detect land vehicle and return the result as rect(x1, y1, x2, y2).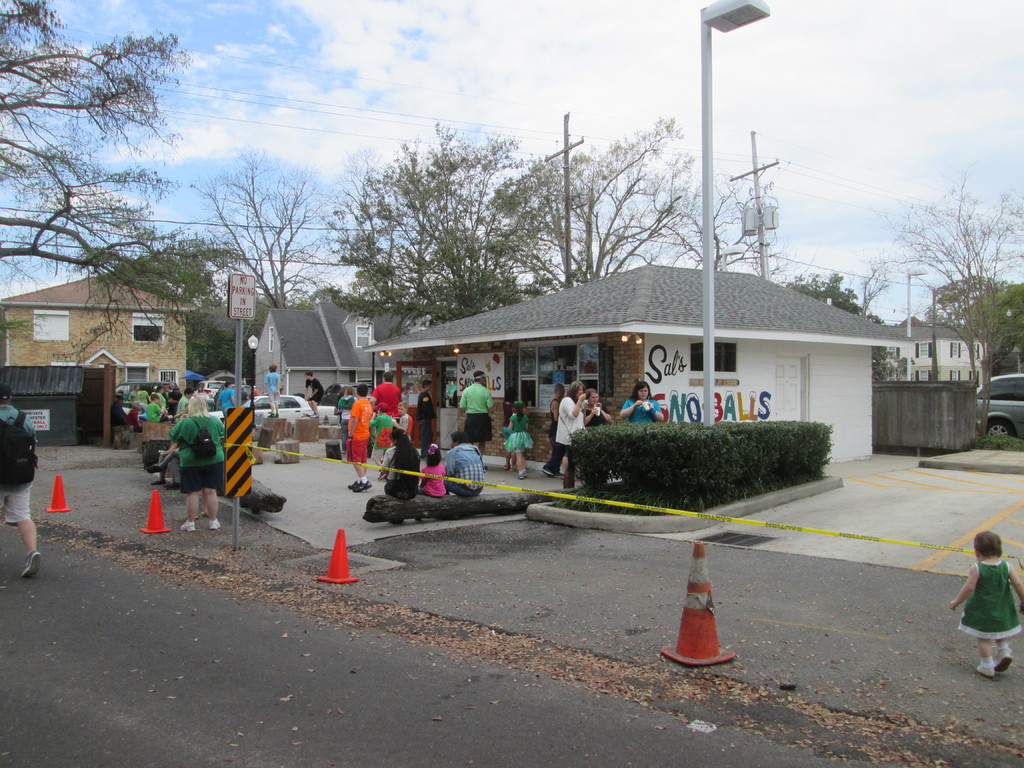
rect(248, 388, 315, 424).
